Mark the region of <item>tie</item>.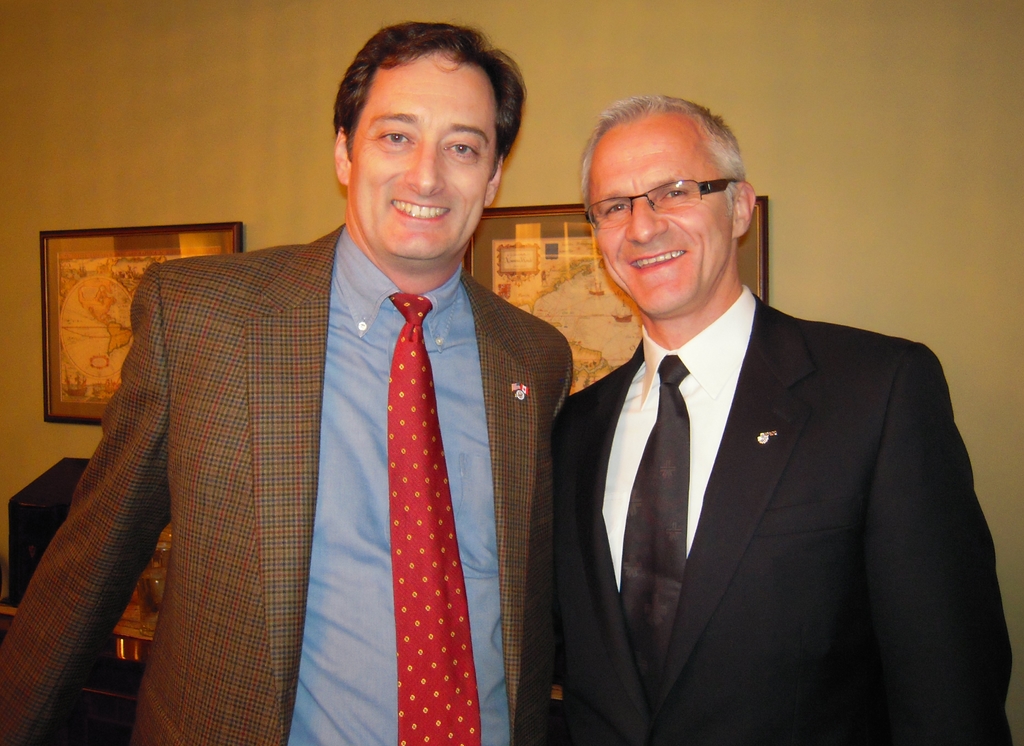
Region: bbox=[617, 353, 684, 716].
